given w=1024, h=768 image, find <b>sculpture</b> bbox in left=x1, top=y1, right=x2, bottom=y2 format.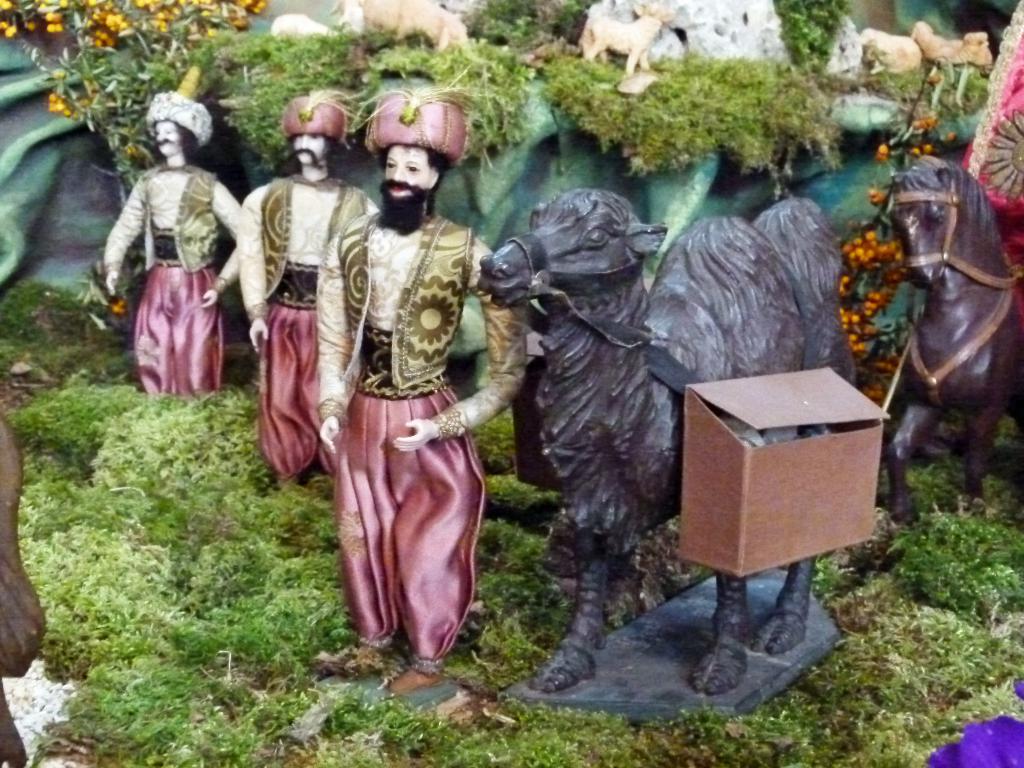
left=86, top=93, right=246, bottom=404.
